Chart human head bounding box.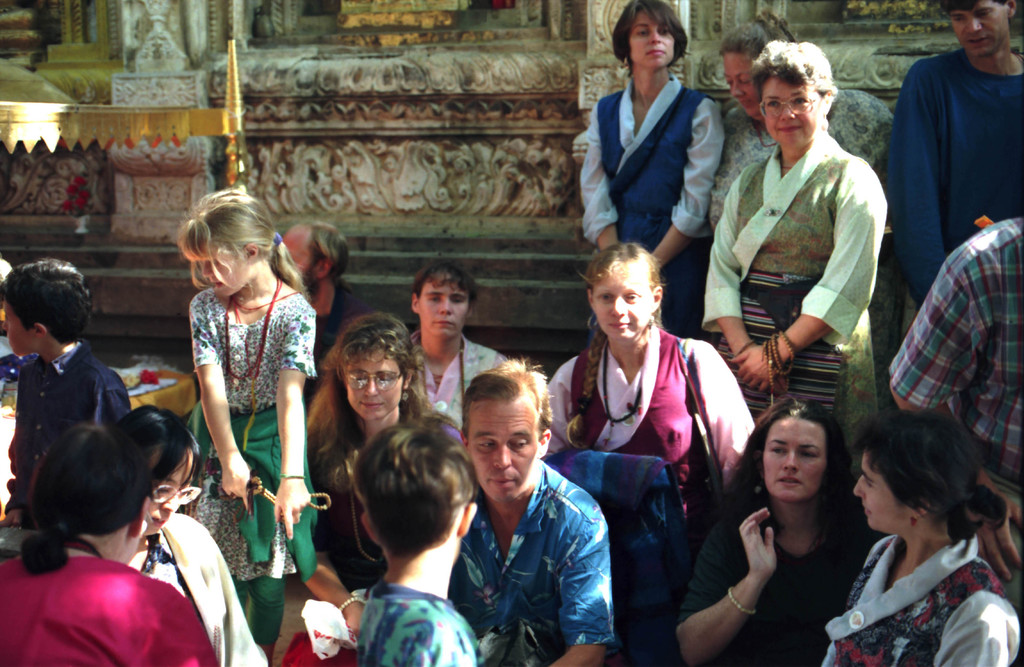
Charted: {"left": 35, "top": 424, "right": 152, "bottom": 565}.
